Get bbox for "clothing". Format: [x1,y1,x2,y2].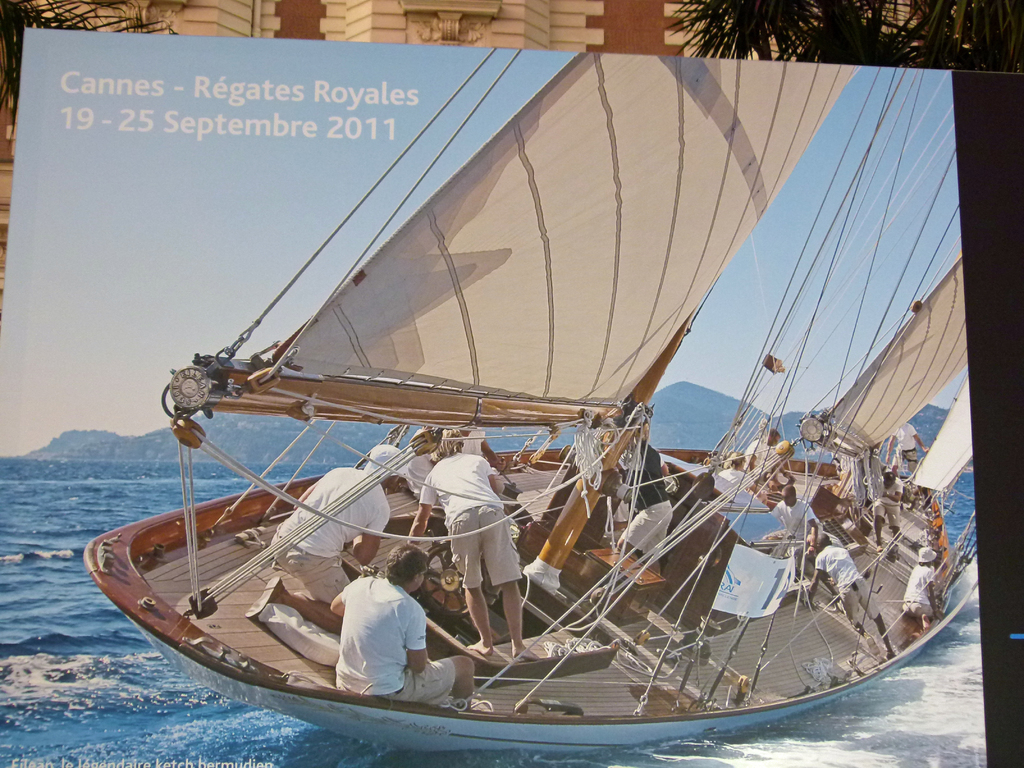
[842,581,881,626].
